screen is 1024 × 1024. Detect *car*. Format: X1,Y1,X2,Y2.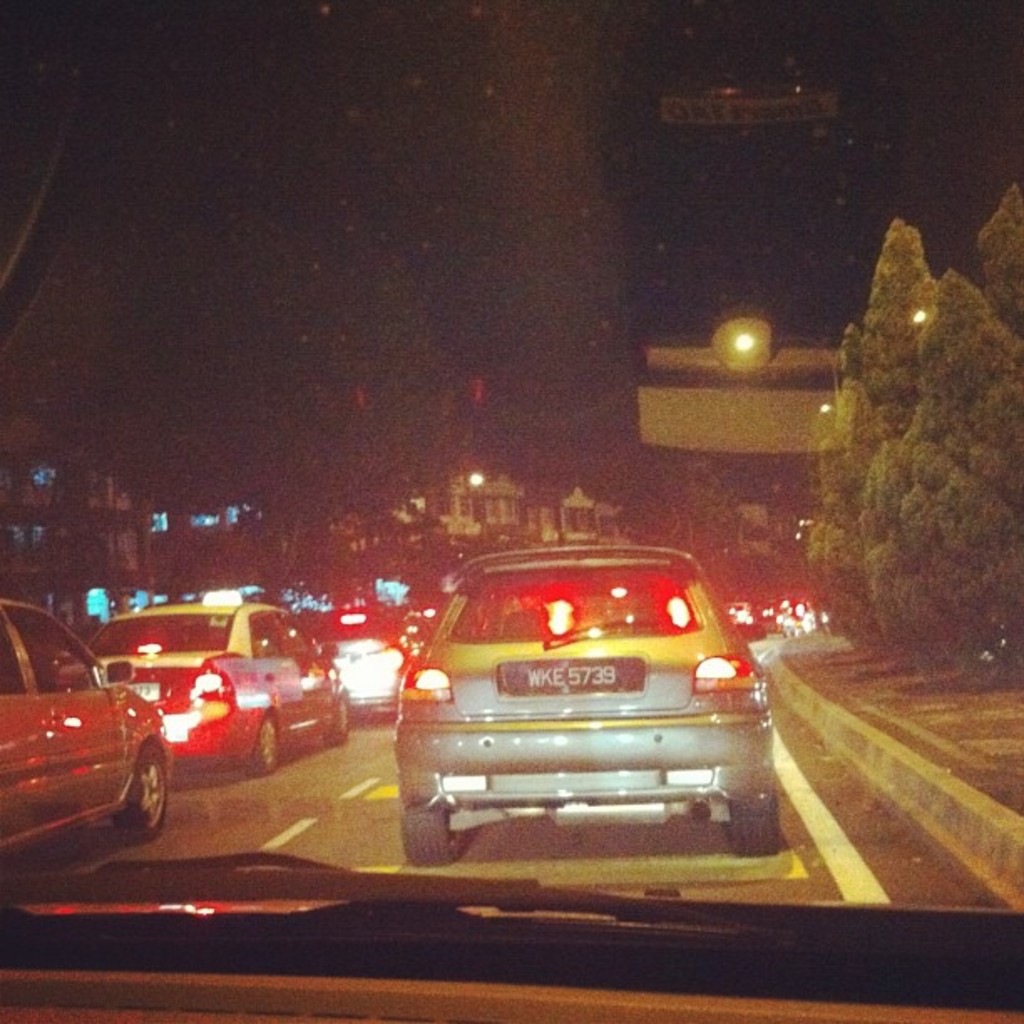
52,591,348,781.
